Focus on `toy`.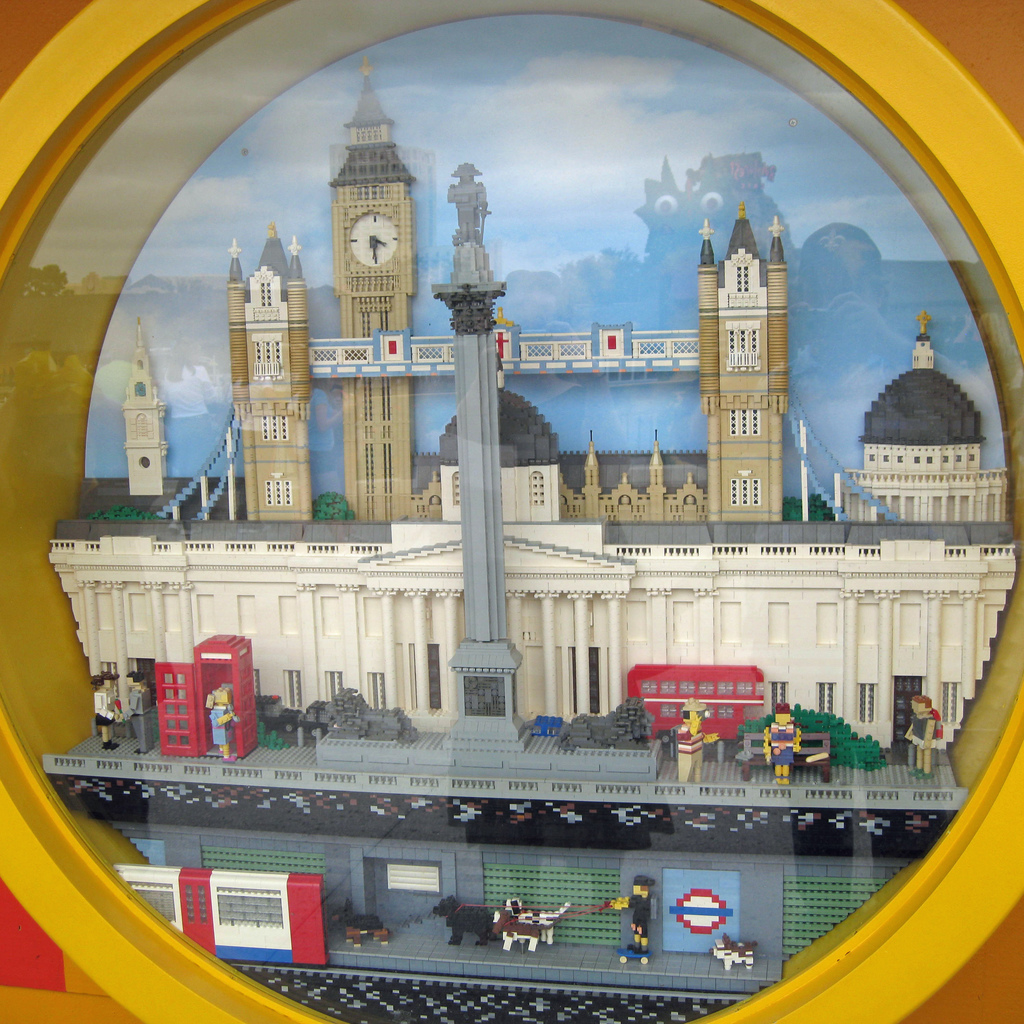
Focused at x1=489 y1=908 x2=540 y2=953.
